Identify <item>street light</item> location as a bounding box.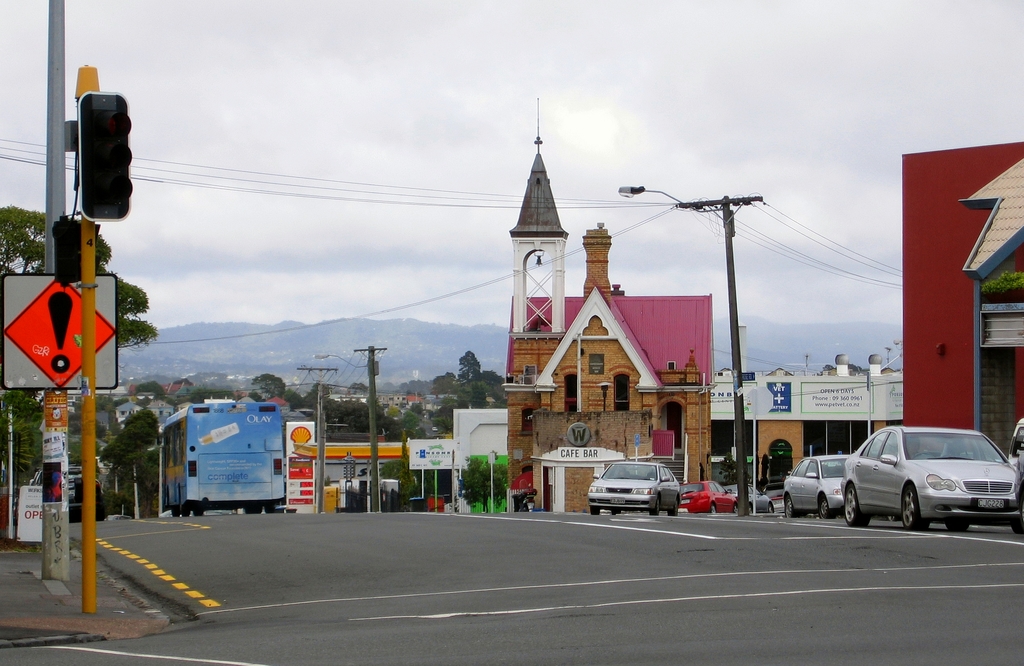
l=311, t=342, r=391, b=514.
